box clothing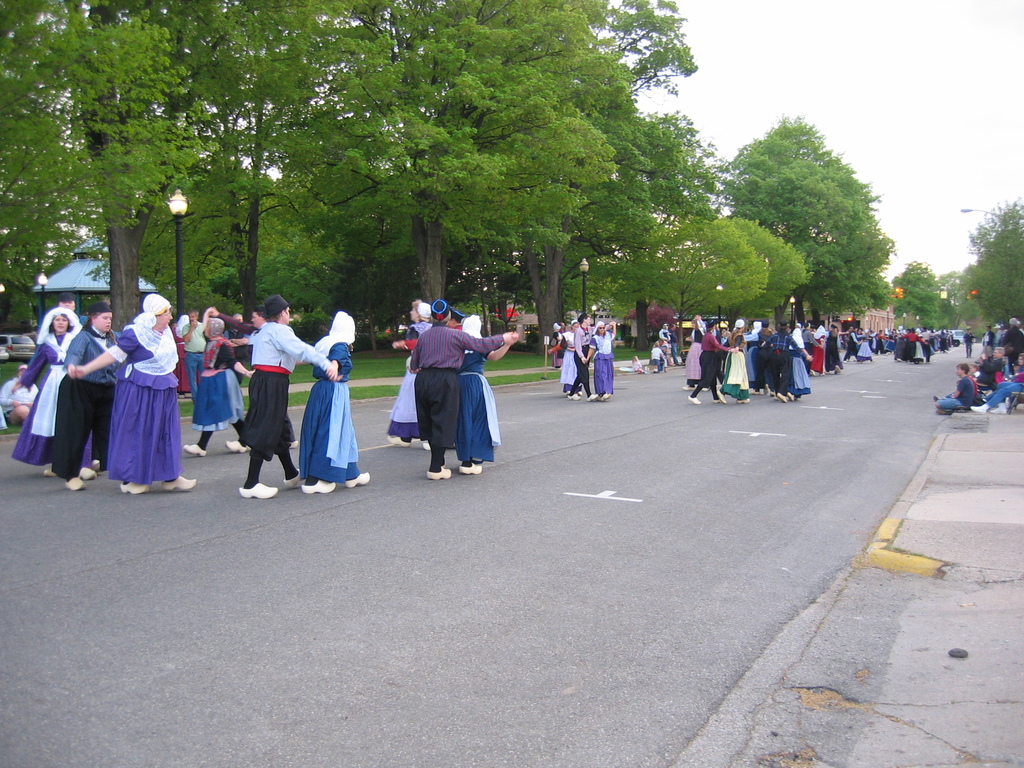
684,325,703,381
